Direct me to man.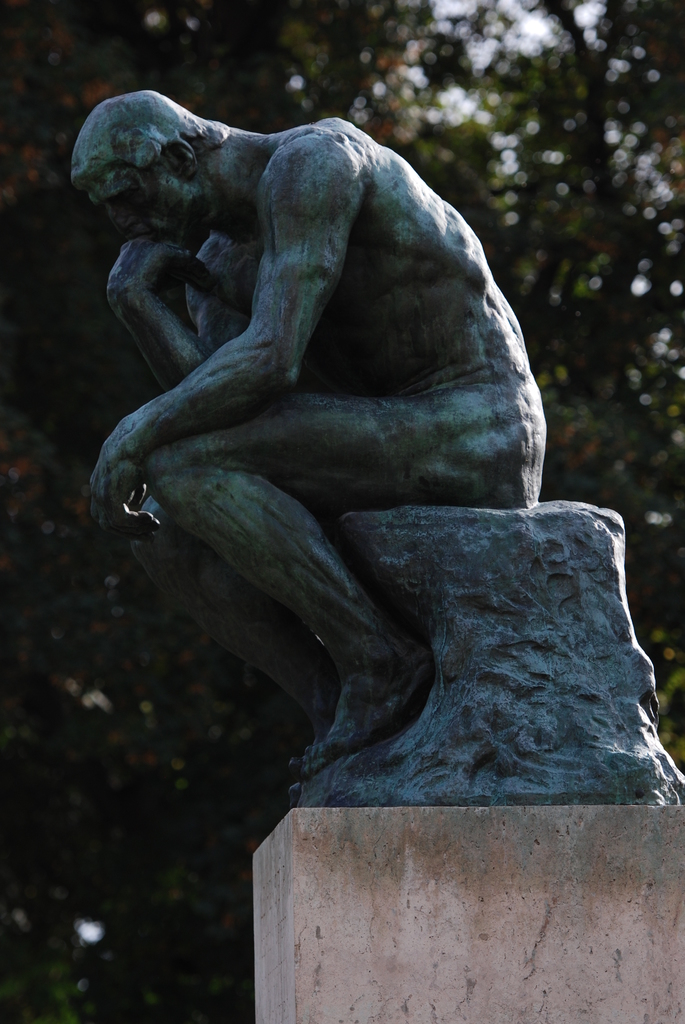
Direction: [left=57, top=28, right=597, bottom=852].
